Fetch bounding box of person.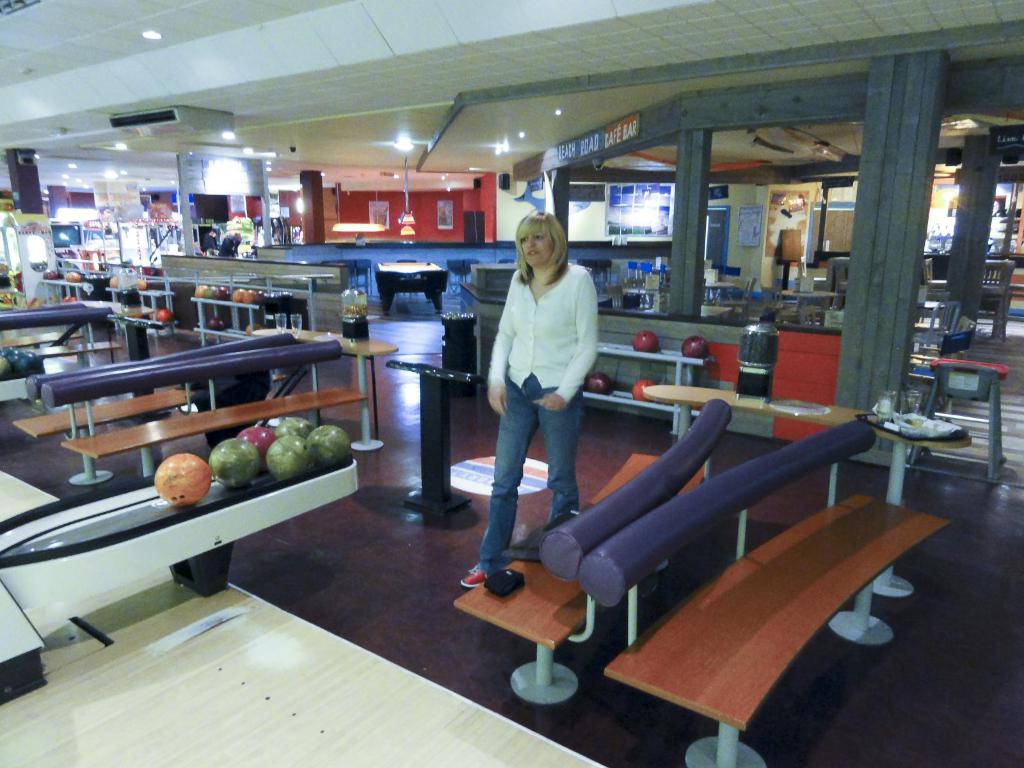
Bbox: 460/209/603/585.
